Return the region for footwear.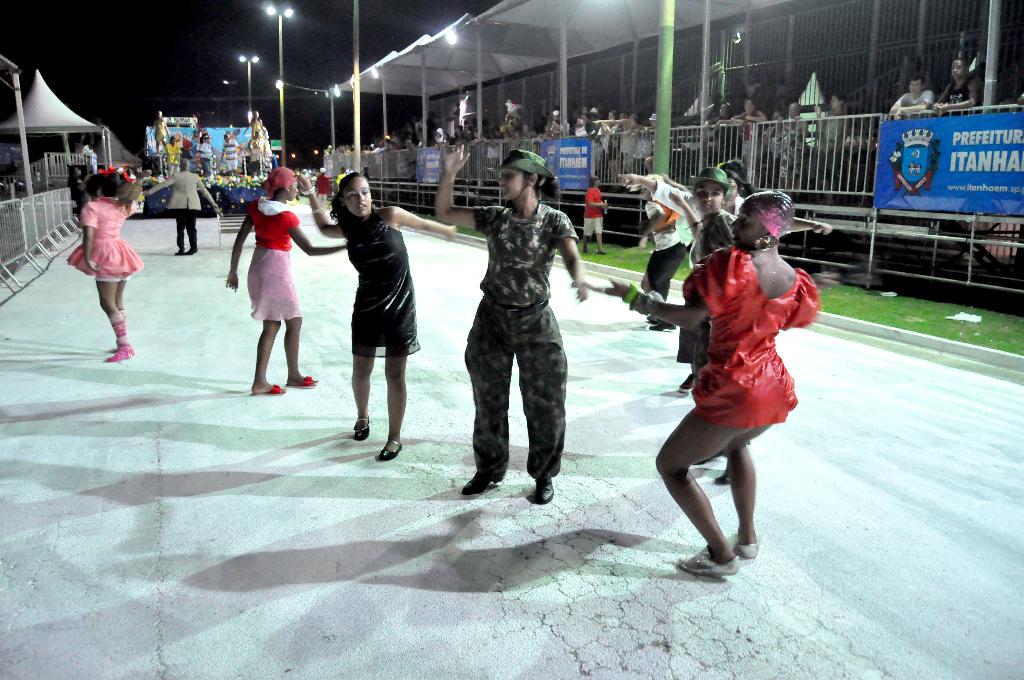
<bbox>373, 437, 407, 464</bbox>.
